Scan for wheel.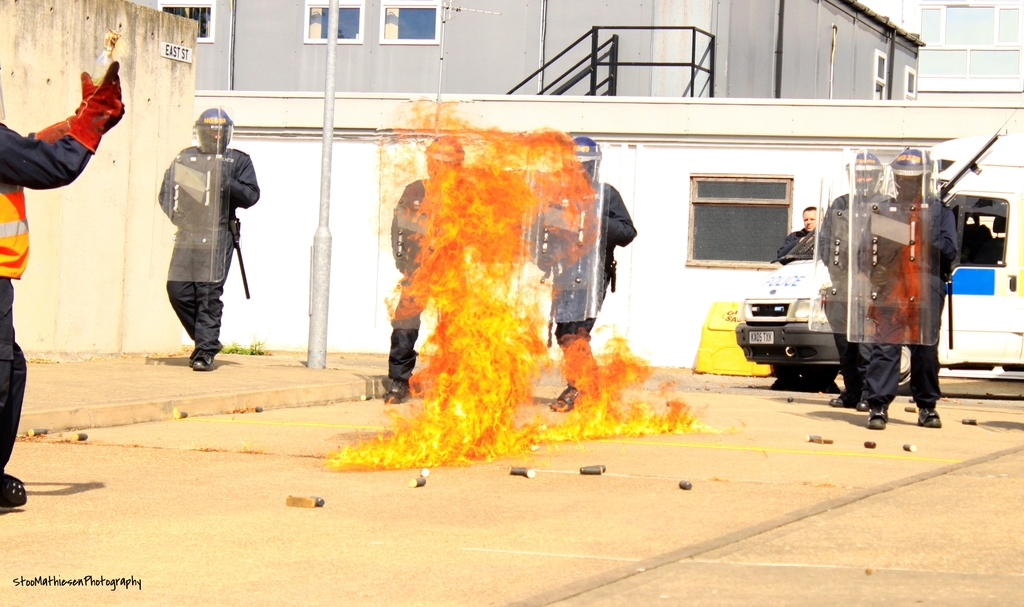
Scan result: [left=899, top=344, right=913, bottom=394].
